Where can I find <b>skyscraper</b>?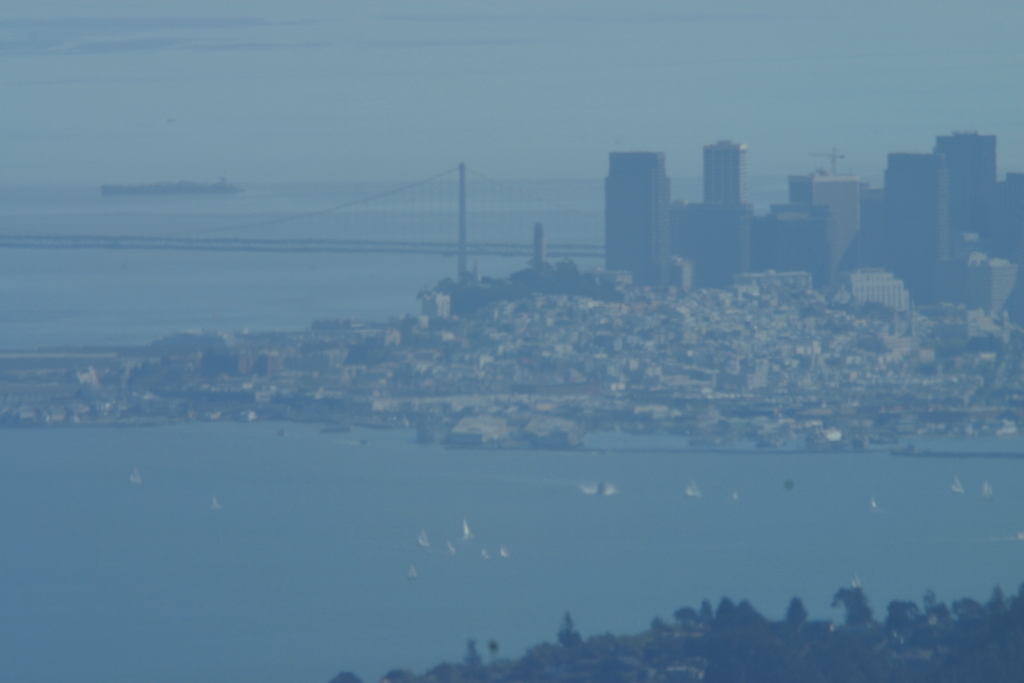
You can find it at <box>604,141,671,290</box>.
